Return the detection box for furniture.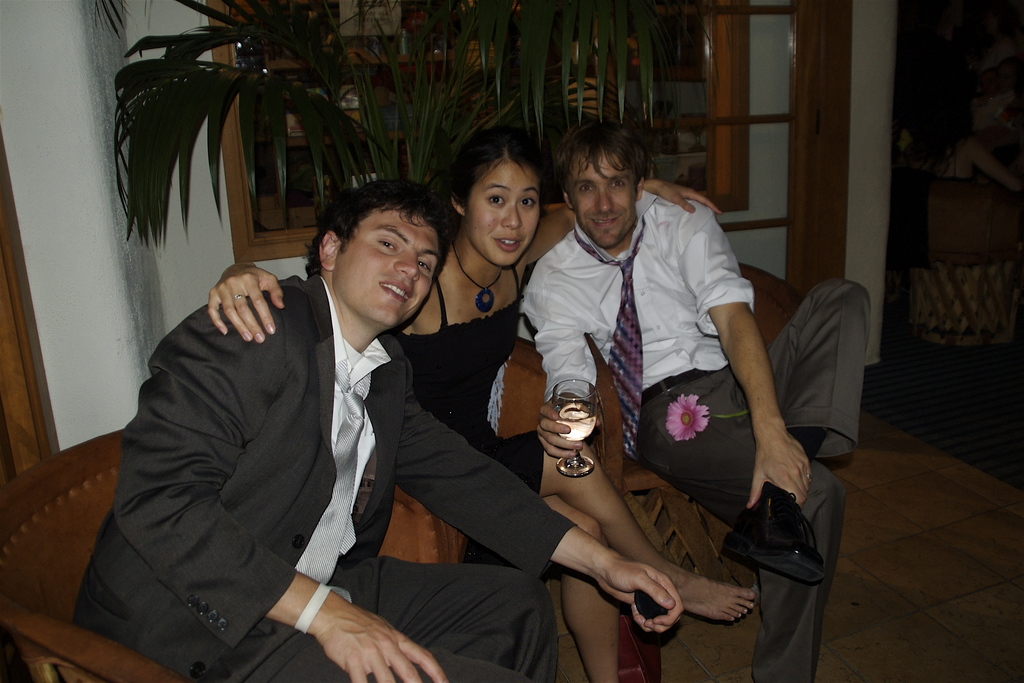
<region>921, 174, 1020, 353</region>.
